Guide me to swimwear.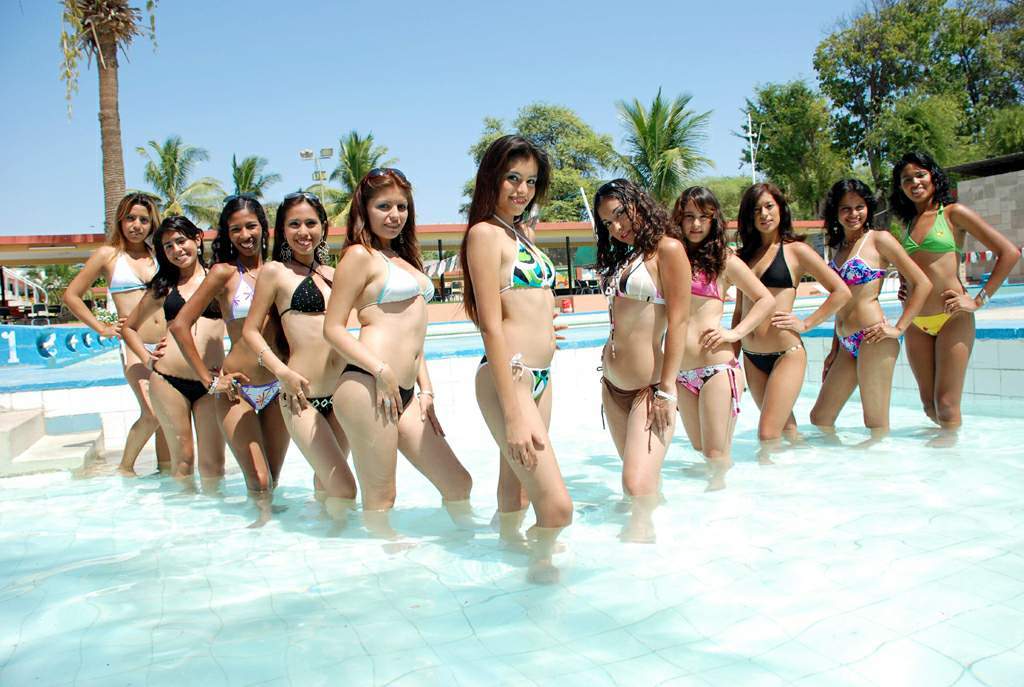
Guidance: 153,361,209,400.
